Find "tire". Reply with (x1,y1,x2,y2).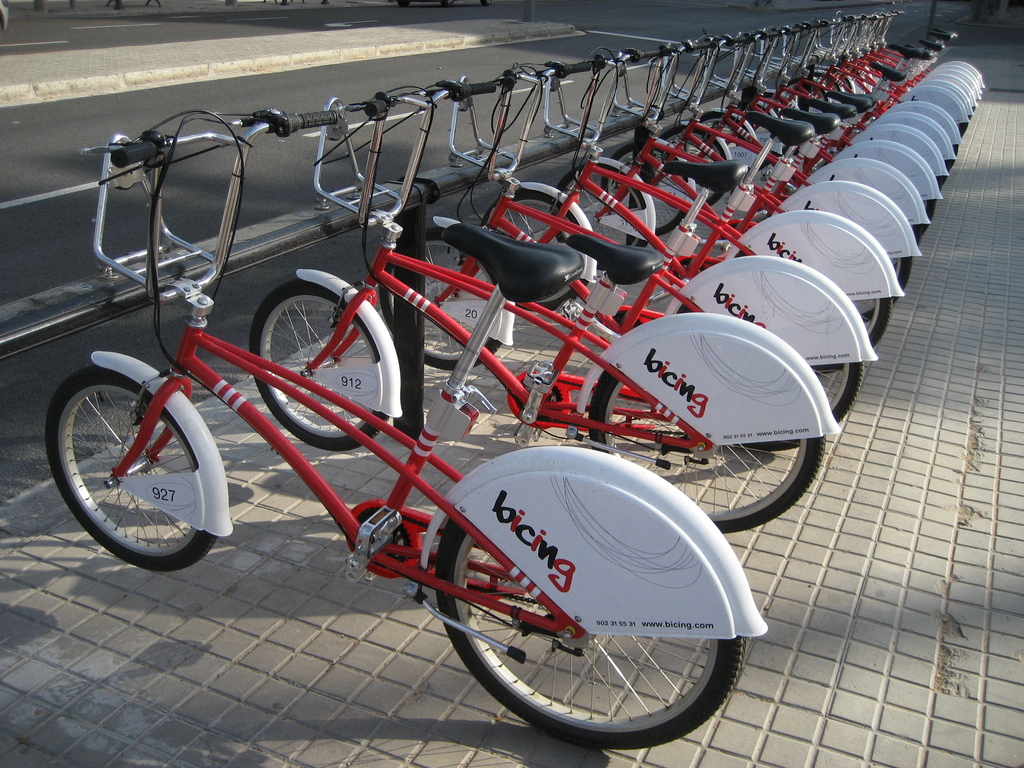
(737,223,890,361).
